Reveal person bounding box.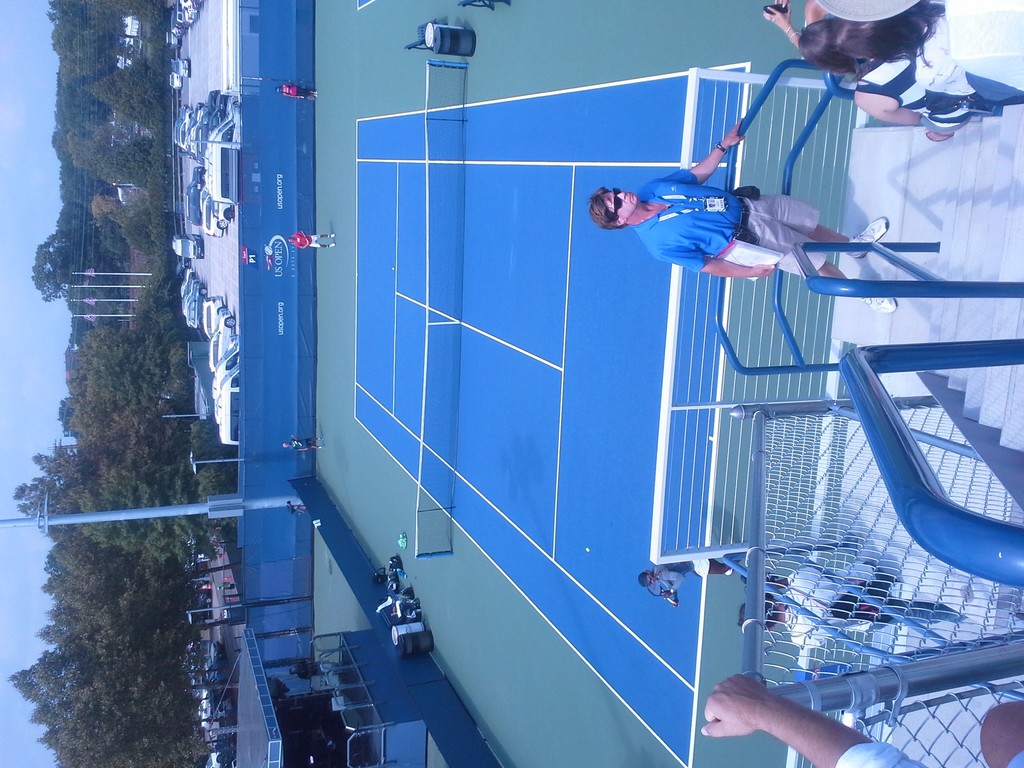
Revealed: 594,135,883,300.
